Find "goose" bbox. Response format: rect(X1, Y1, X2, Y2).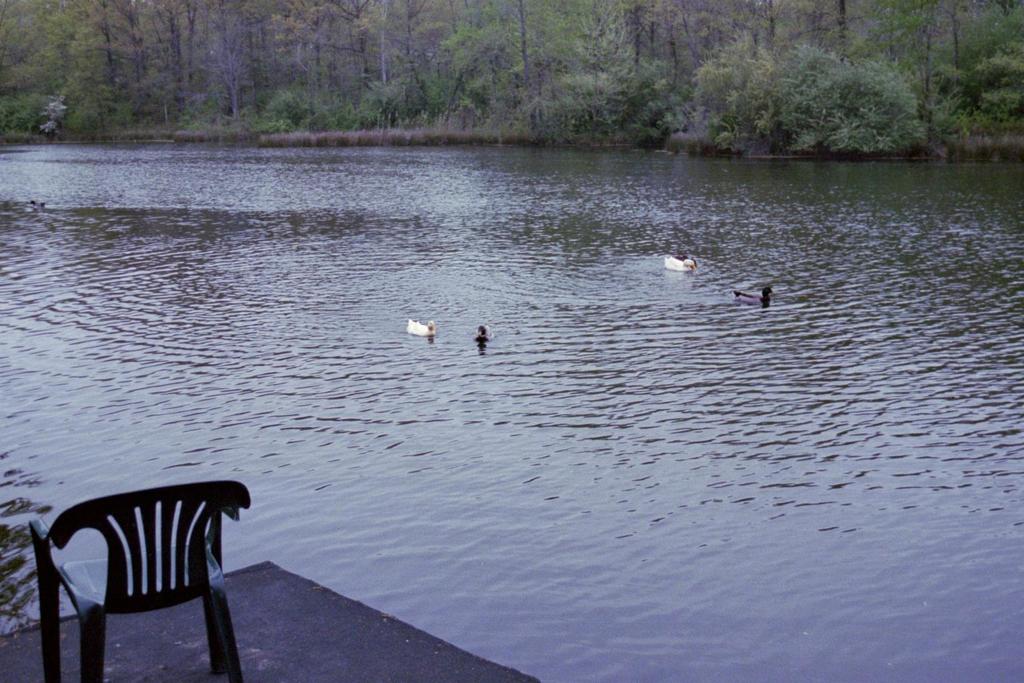
rect(475, 324, 491, 343).
